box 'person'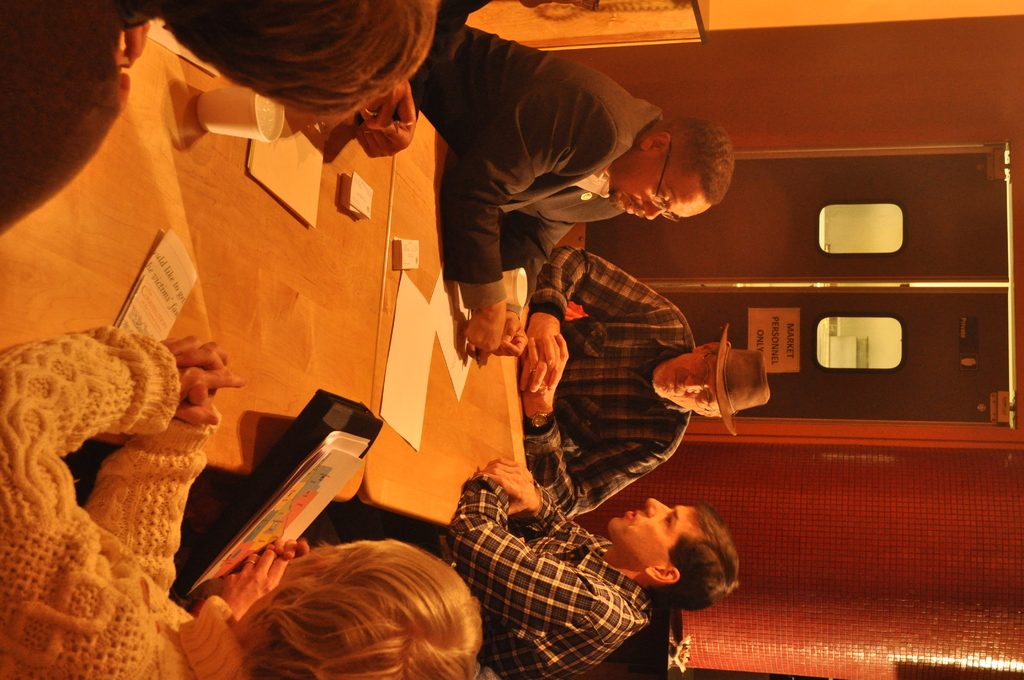
{"left": 519, "top": 244, "right": 769, "bottom": 523}
